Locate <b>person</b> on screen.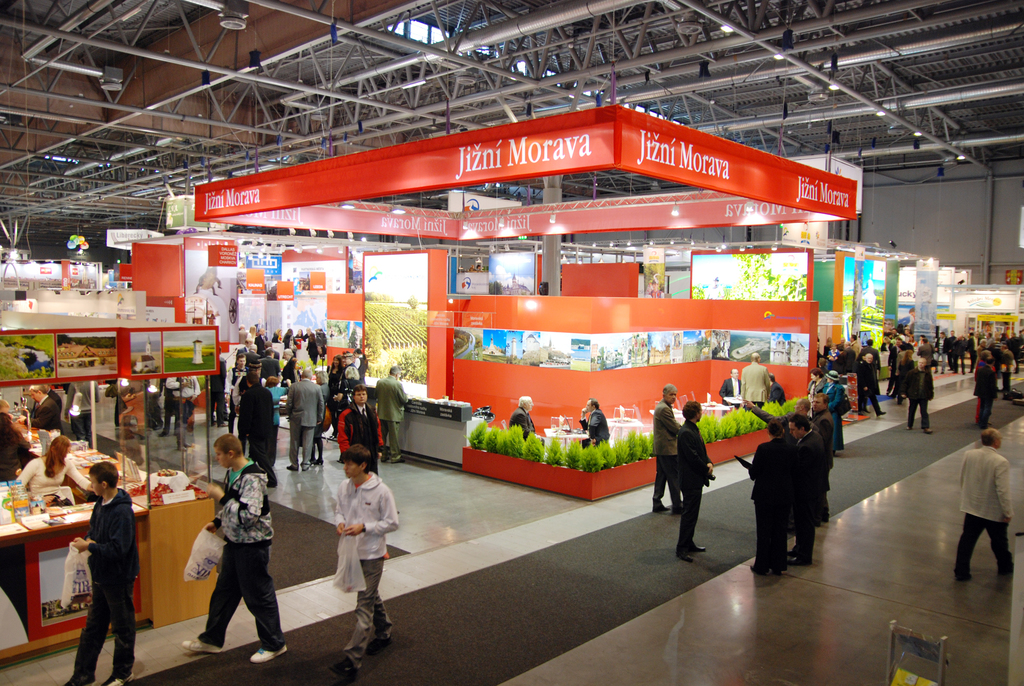
On screen at select_region(803, 395, 842, 503).
